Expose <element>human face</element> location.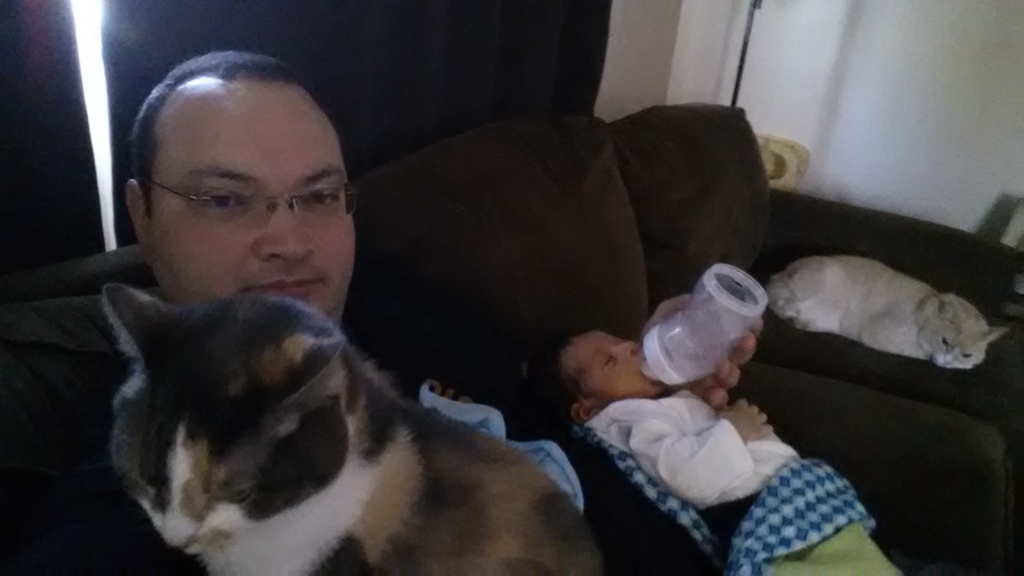
Exposed at x1=567 y1=330 x2=664 y2=402.
